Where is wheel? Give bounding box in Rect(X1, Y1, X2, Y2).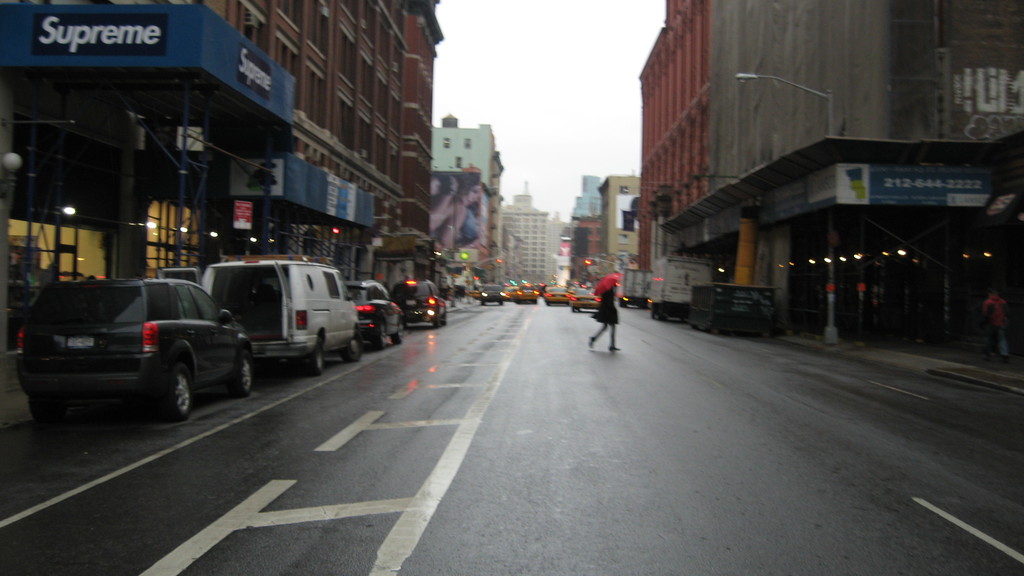
Rect(309, 340, 328, 374).
